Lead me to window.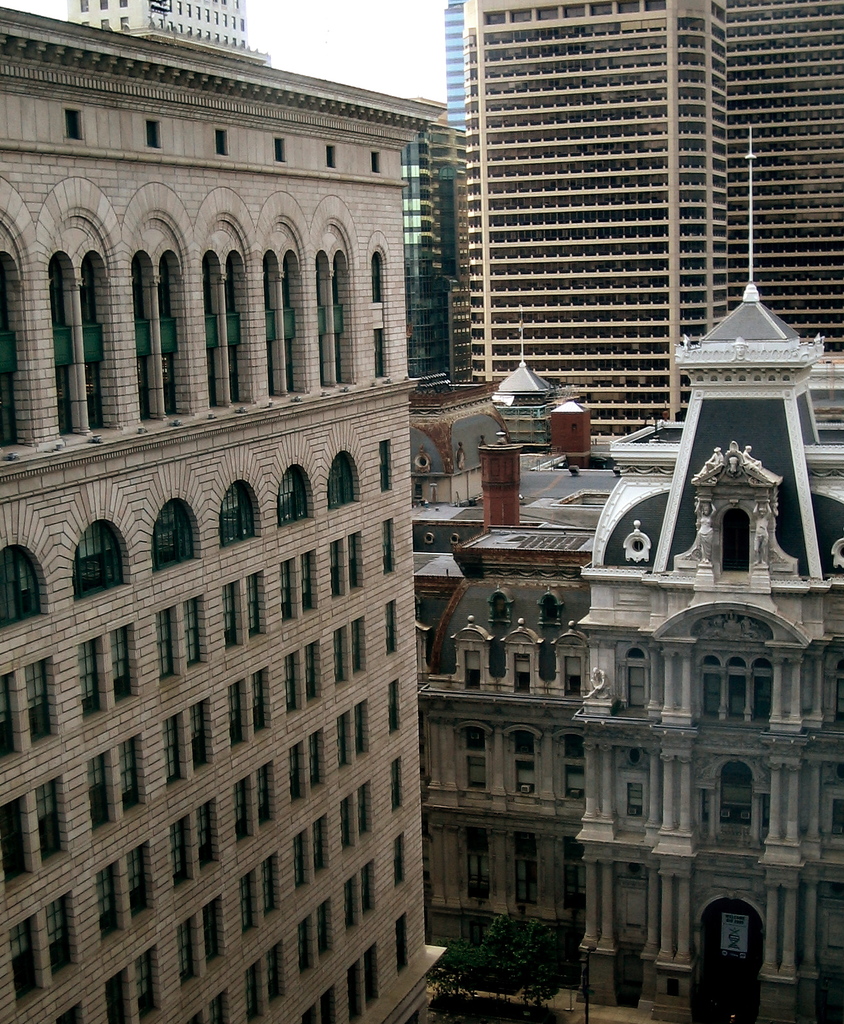
Lead to pyautogui.locateOnScreen(357, 781, 377, 841).
